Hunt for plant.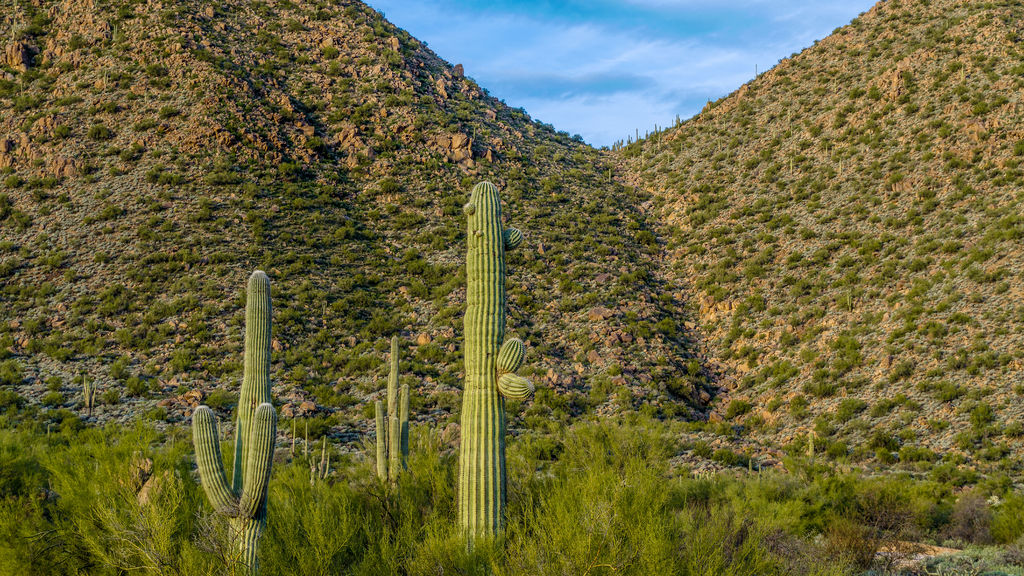
Hunted down at [503,97,537,125].
